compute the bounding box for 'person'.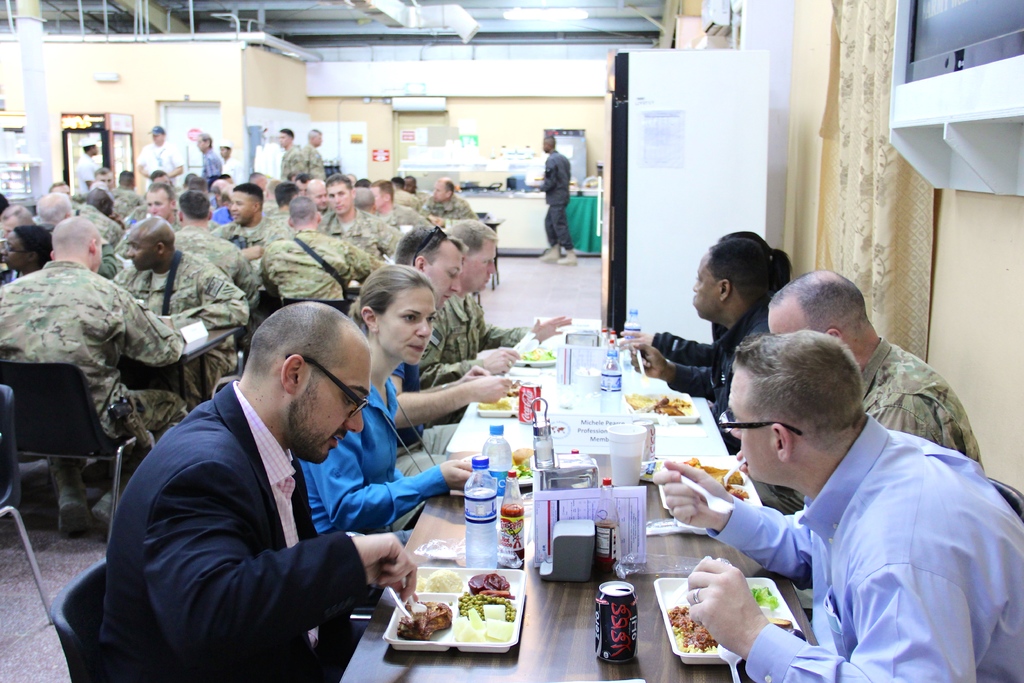
detection(73, 135, 99, 194).
